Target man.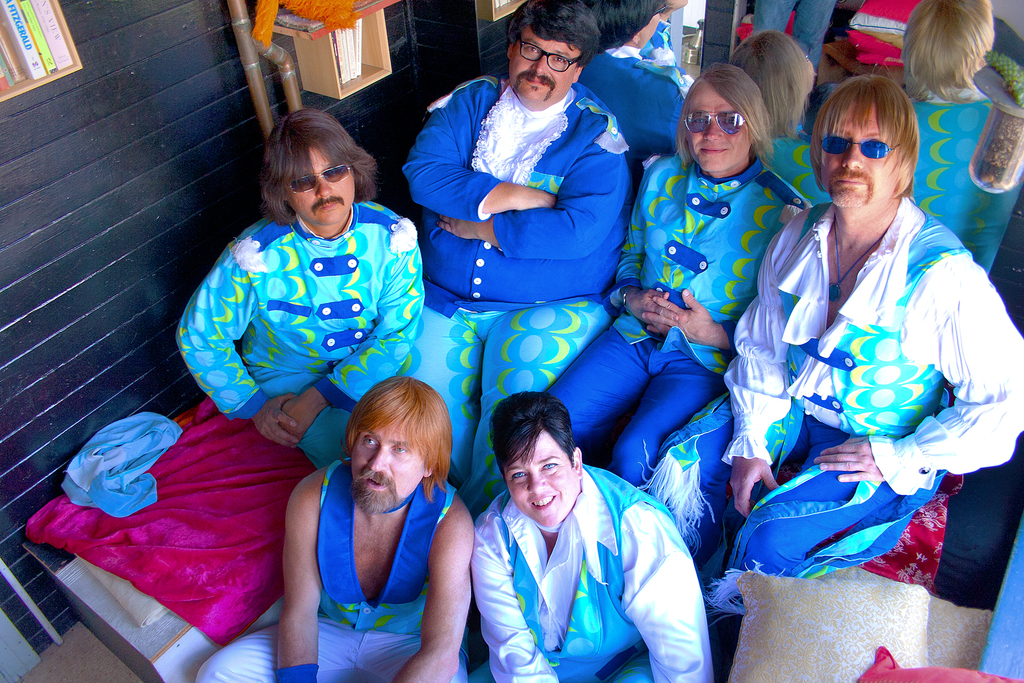
Target region: bbox=(545, 64, 797, 480).
